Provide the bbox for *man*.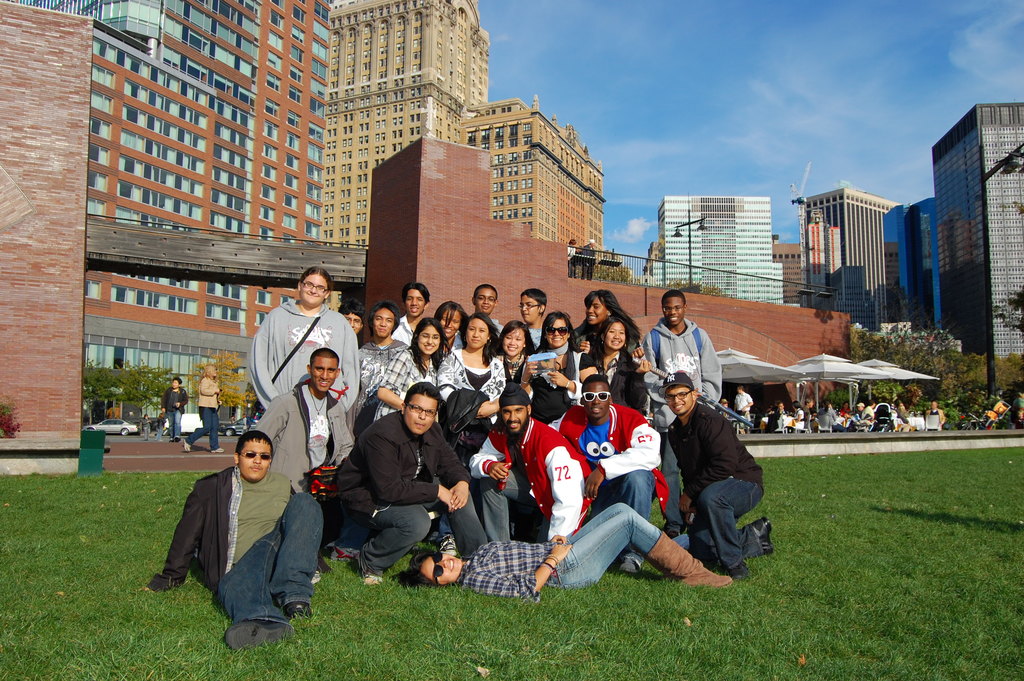
543:363:662:578.
